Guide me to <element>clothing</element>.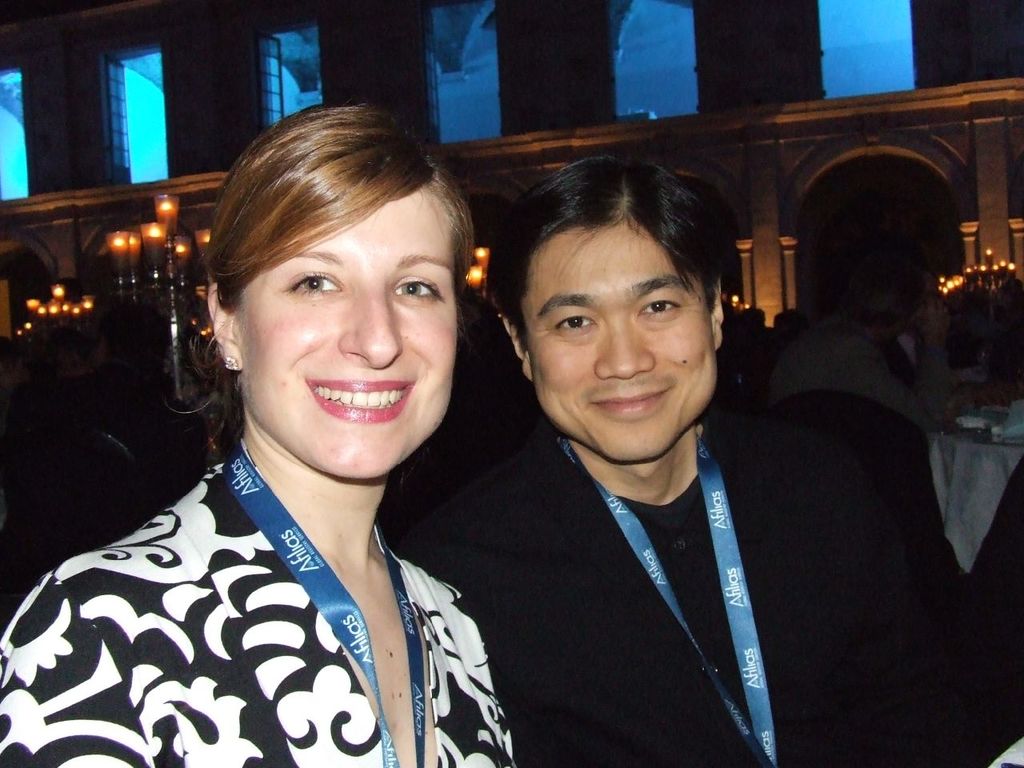
Guidance: [x1=388, y1=412, x2=1018, y2=767].
